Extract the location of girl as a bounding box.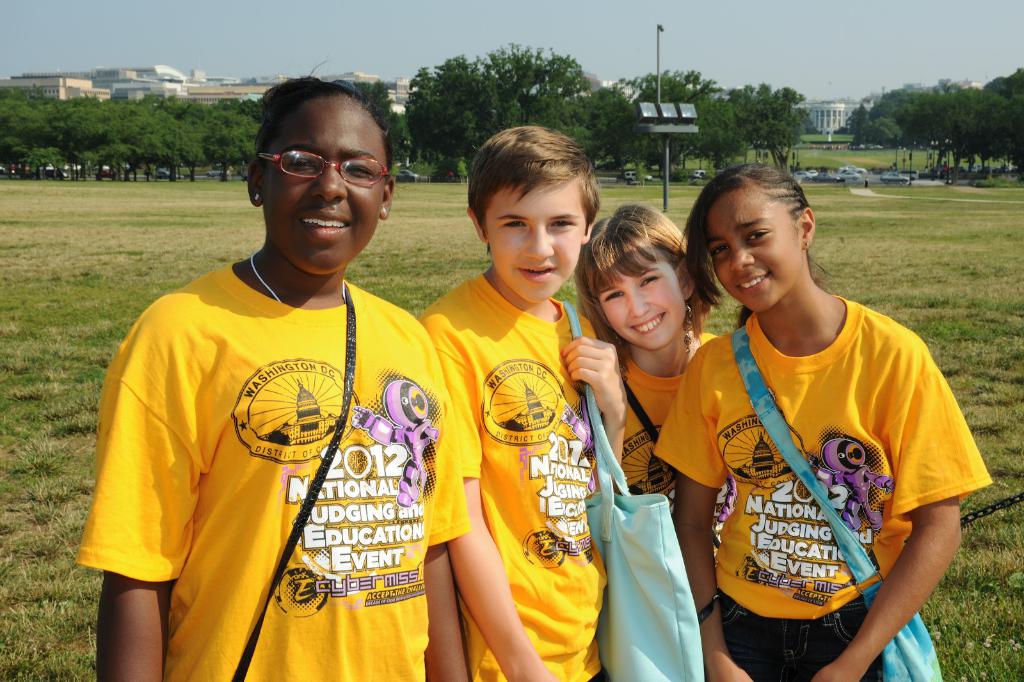
select_region(577, 203, 737, 564).
